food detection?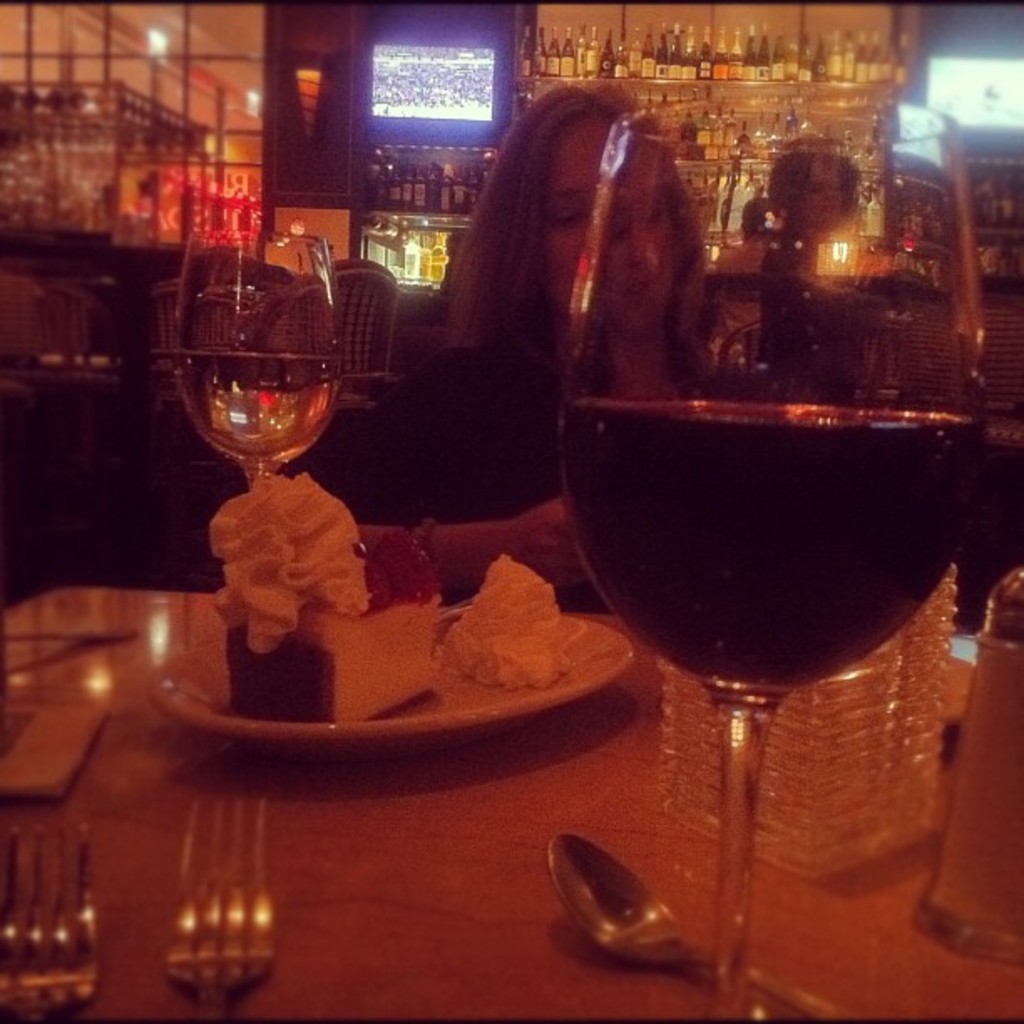
l=202, t=463, r=371, b=632
